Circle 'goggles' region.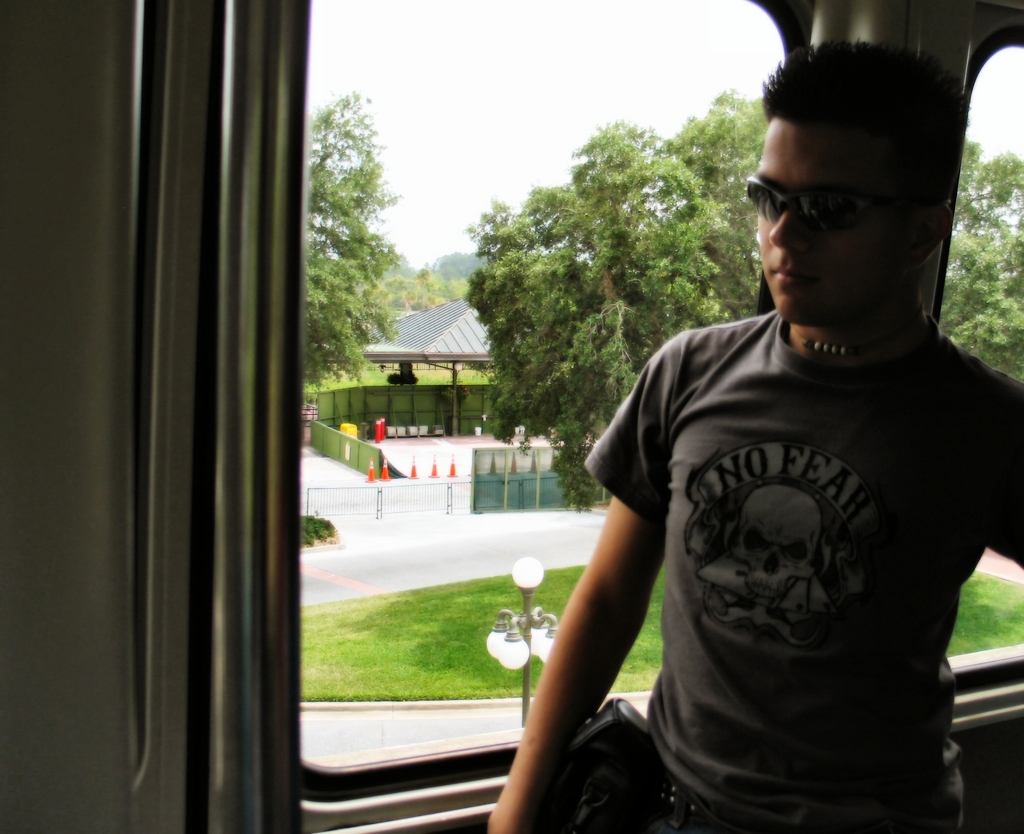
Region: 742 178 913 235.
